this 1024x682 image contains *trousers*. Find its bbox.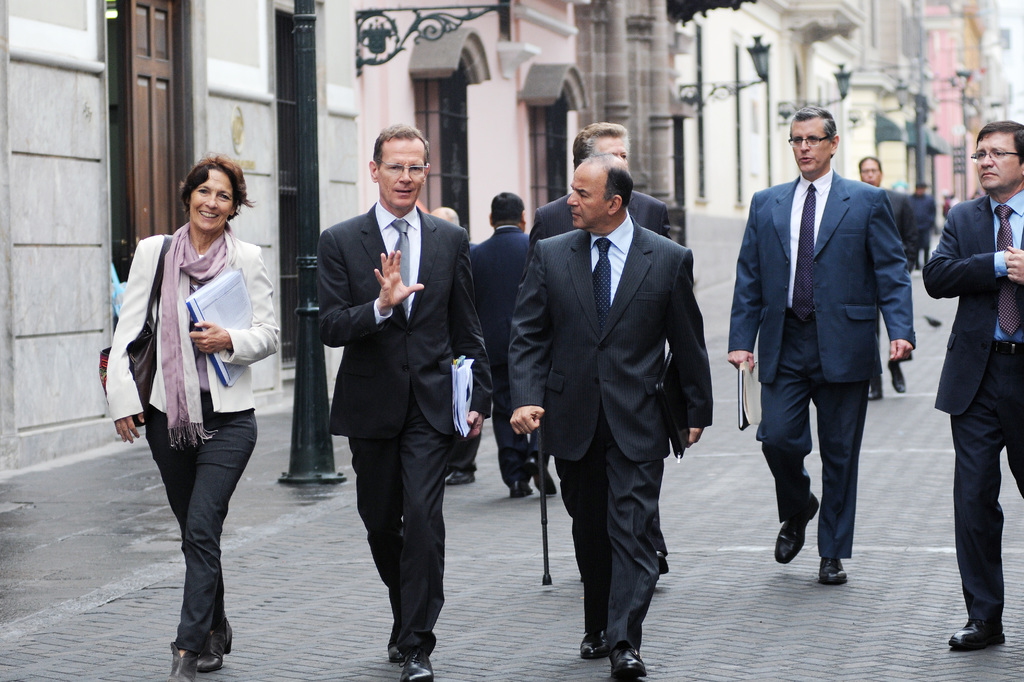
<region>874, 295, 903, 382</region>.
